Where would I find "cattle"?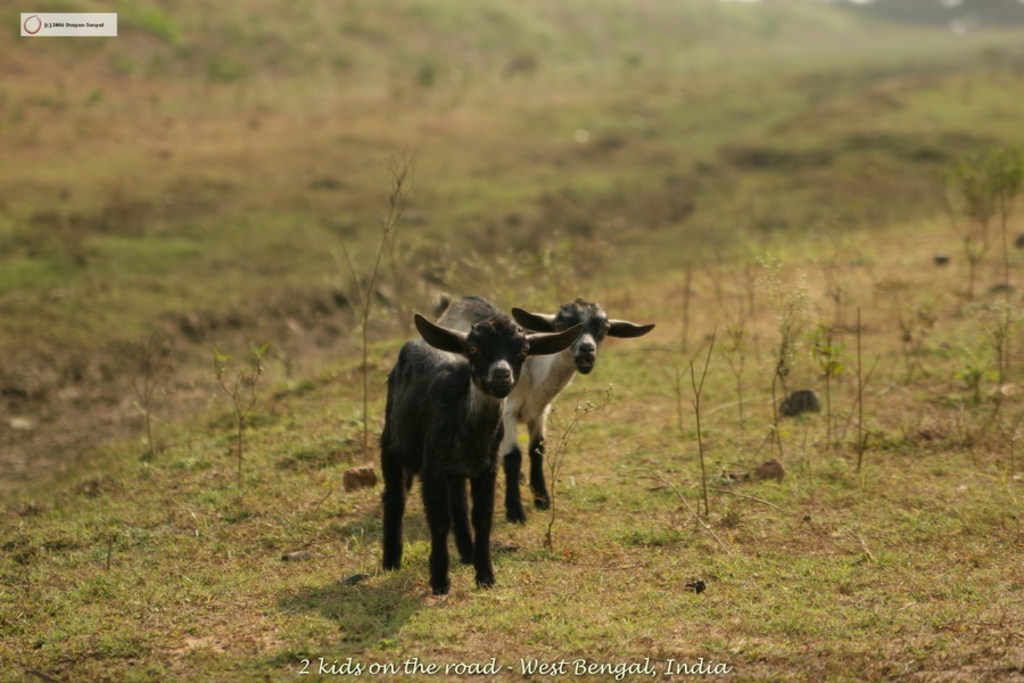
At <bbox>419, 296, 655, 522</bbox>.
